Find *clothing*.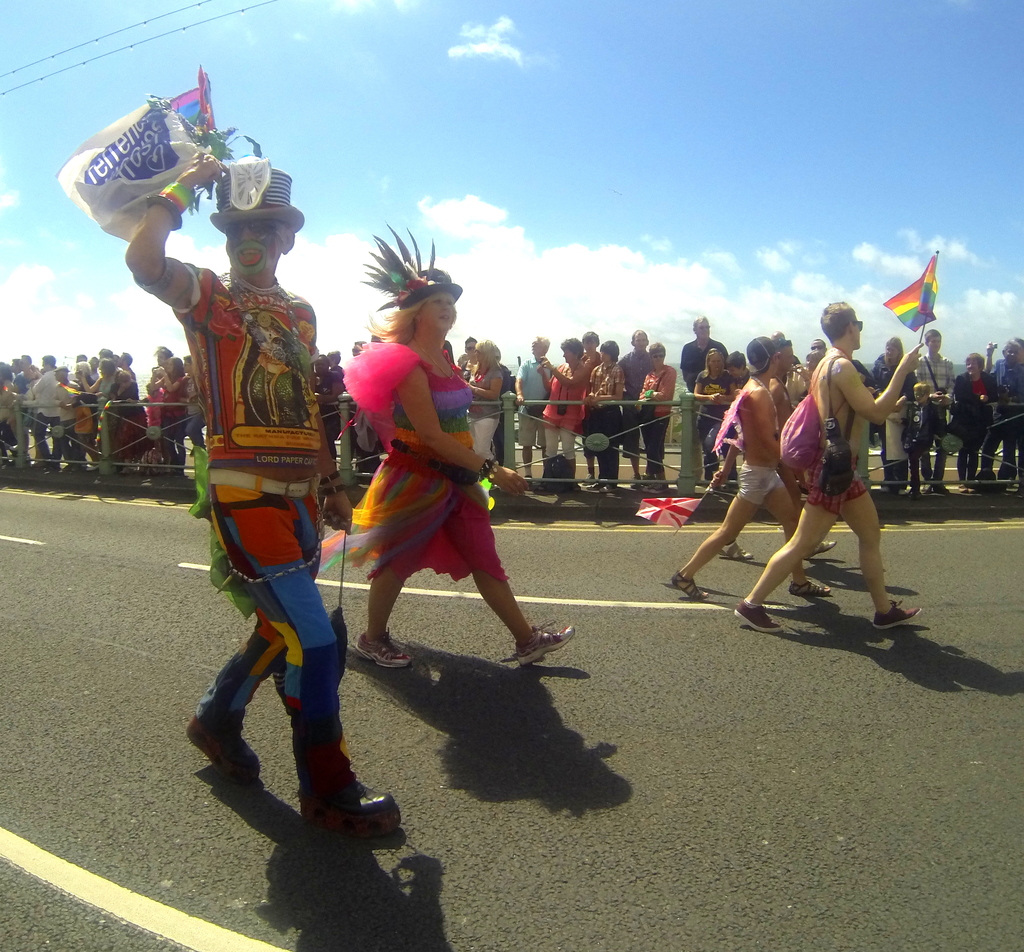
bbox=[55, 380, 81, 464].
